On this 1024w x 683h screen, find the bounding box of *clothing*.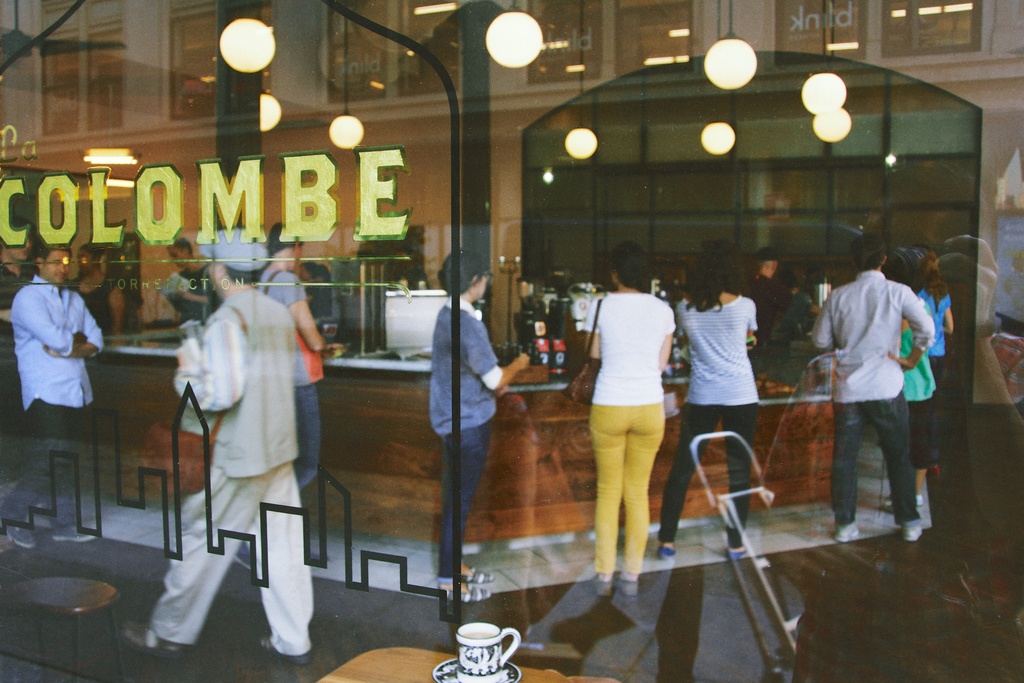
Bounding box: 581 293 676 568.
